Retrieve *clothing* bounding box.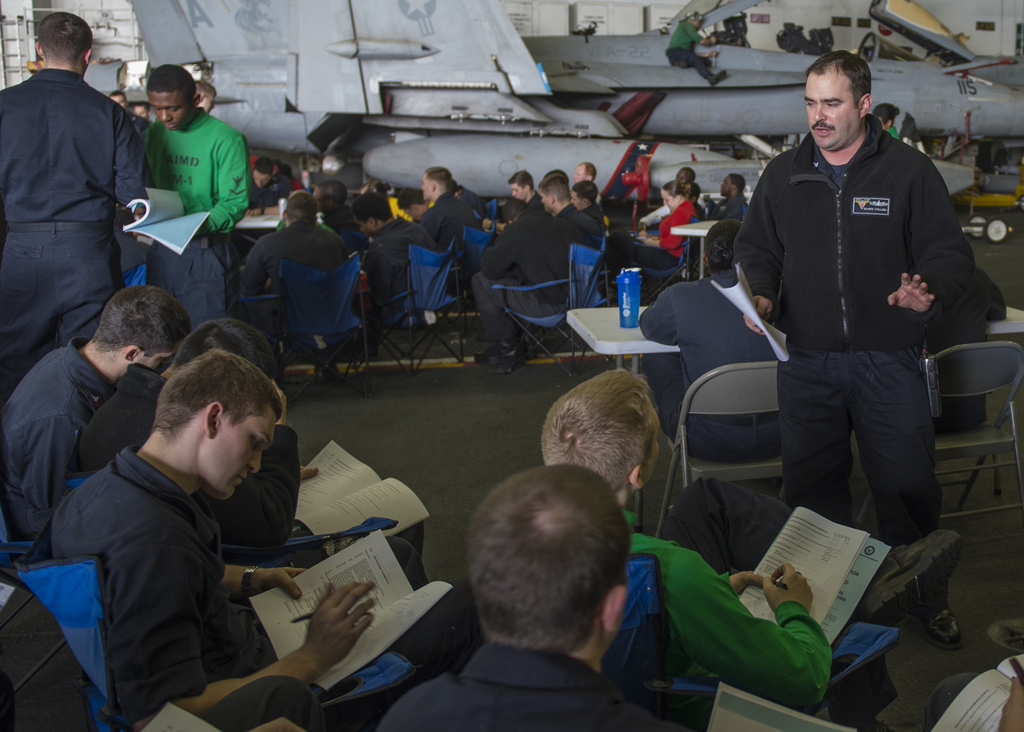
Bounding box: x1=721 y1=61 x2=978 y2=567.
